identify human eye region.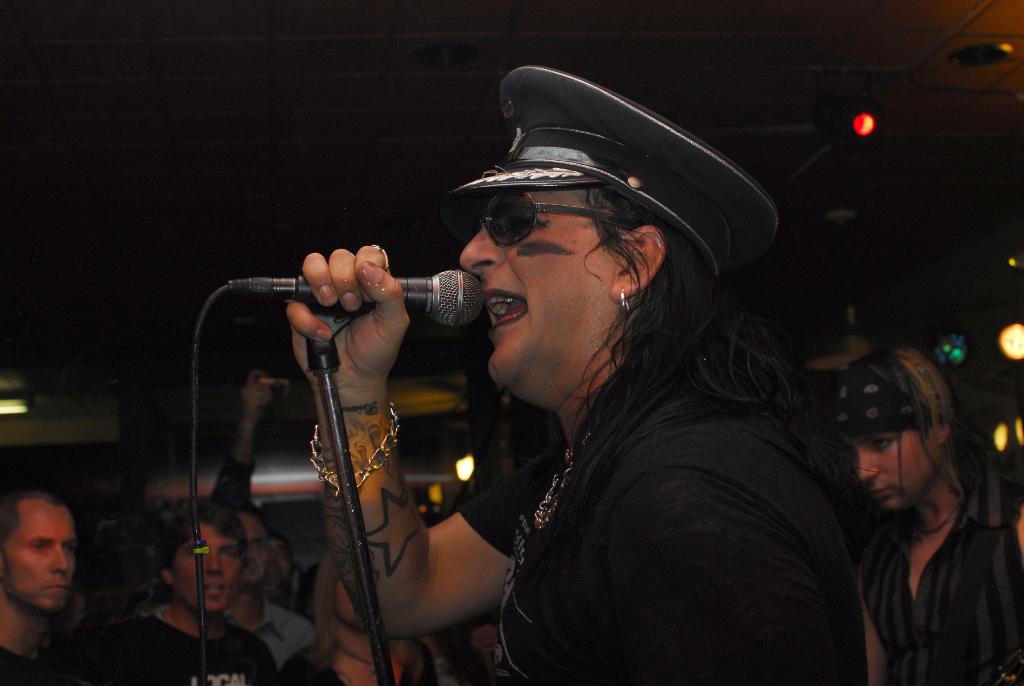
Region: (249,538,265,551).
